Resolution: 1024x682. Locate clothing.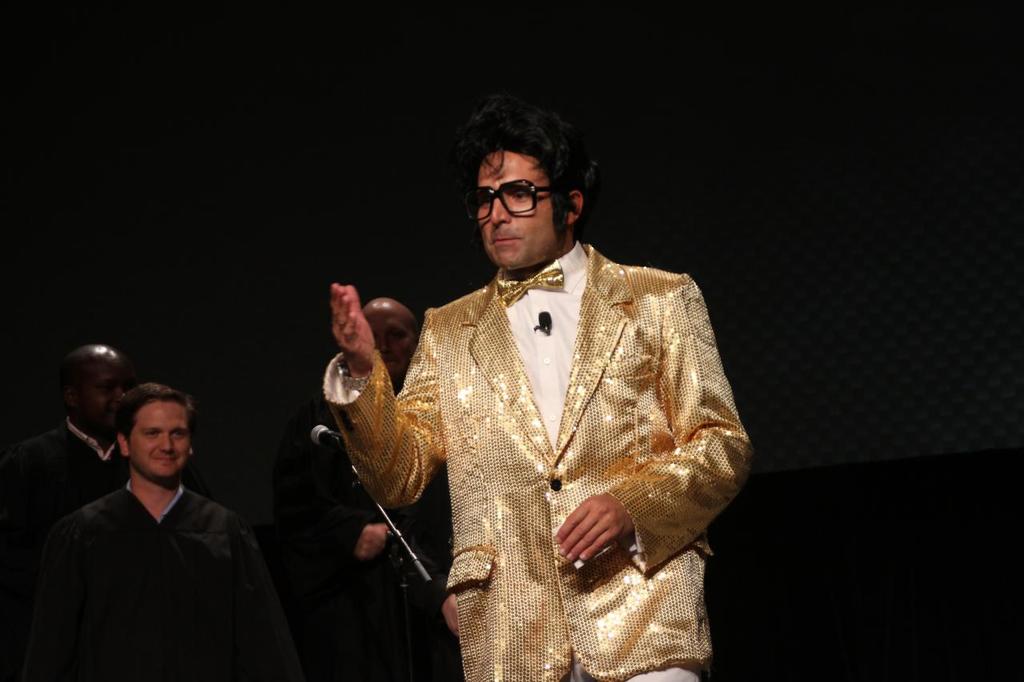
bbox(346, 171, 760, 669).
